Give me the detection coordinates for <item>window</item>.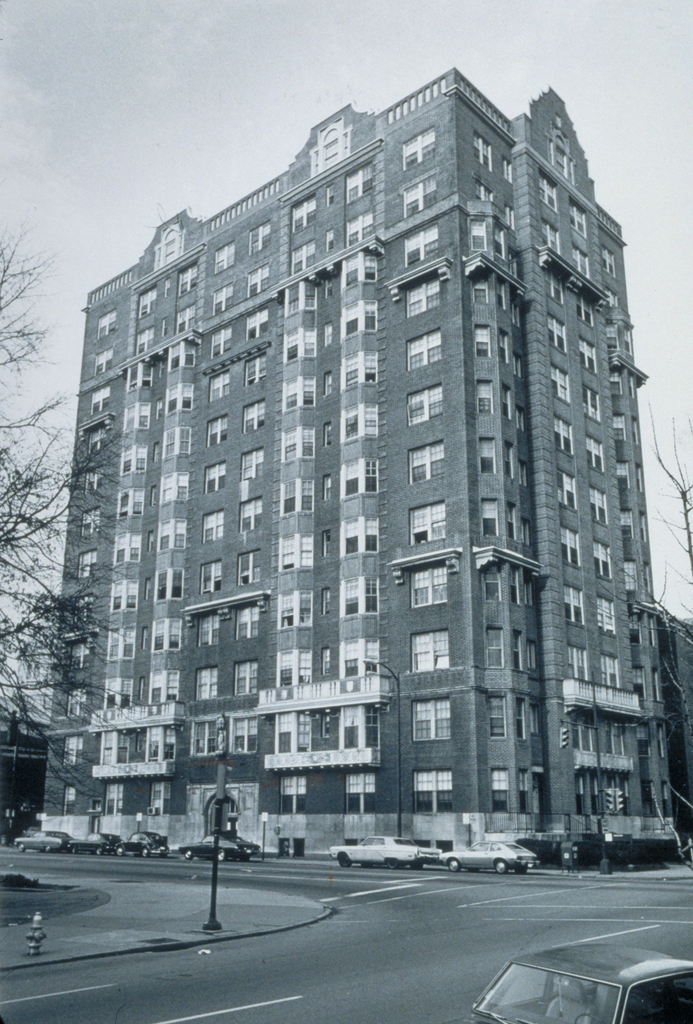
crop(402, 495, 450, 545).
